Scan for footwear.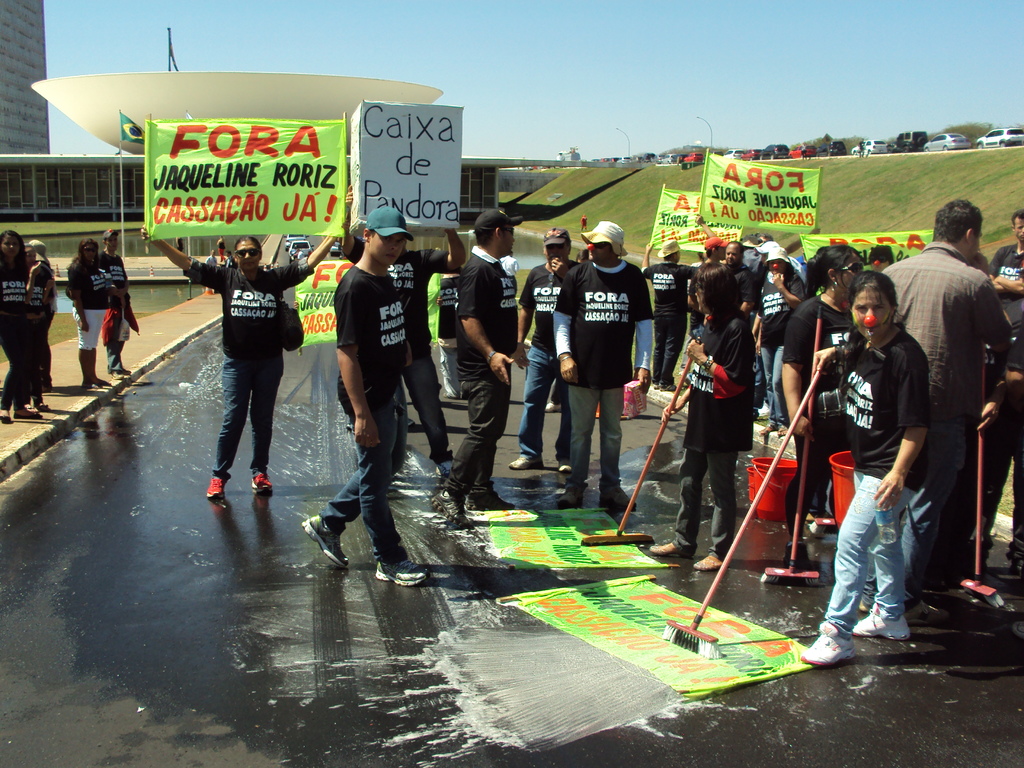
Scan result: (80, 376, 100, 386).
